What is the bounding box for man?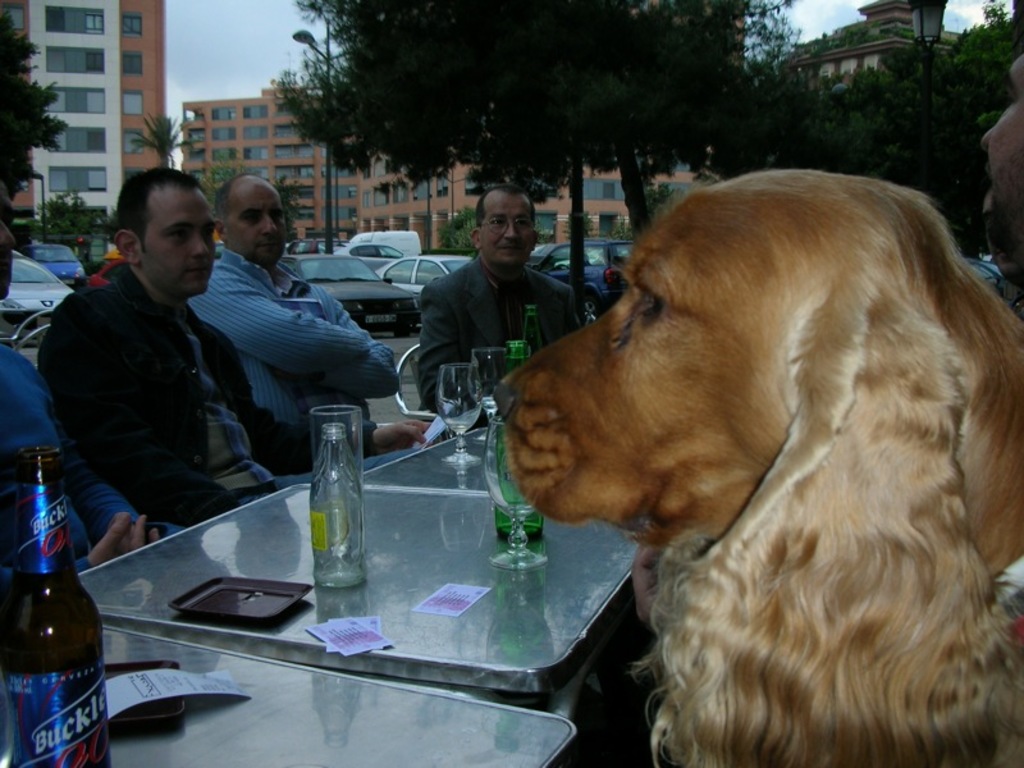
BBox(978, 119, 1023, 323).
